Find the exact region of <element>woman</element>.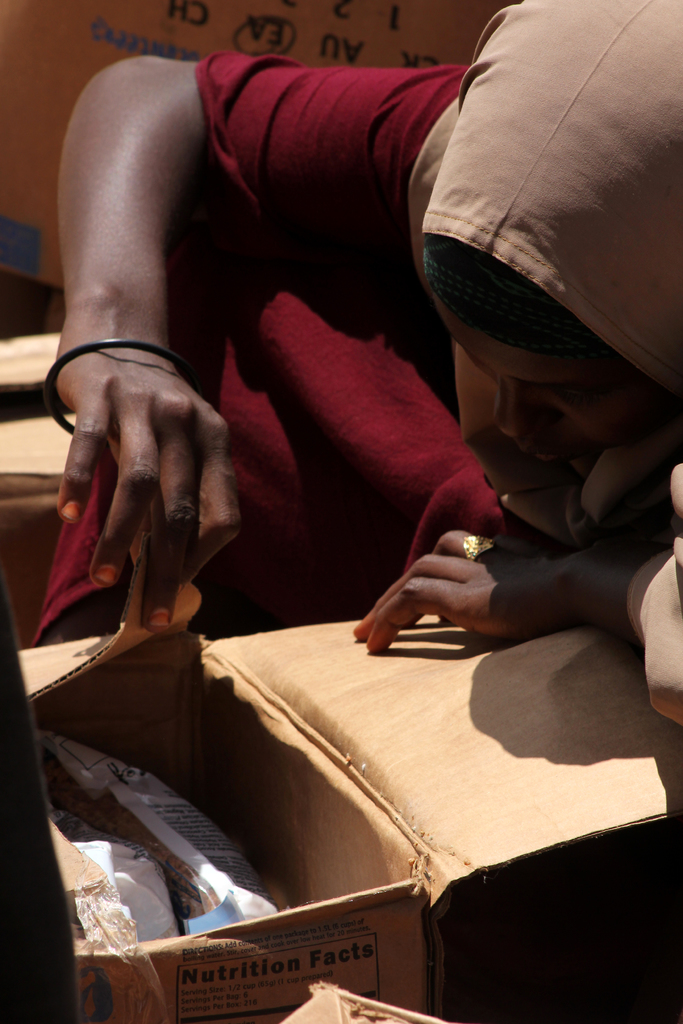
Exact region: {"x1": 58, "y1": 0, "x2": 640, "y2": 851}.
